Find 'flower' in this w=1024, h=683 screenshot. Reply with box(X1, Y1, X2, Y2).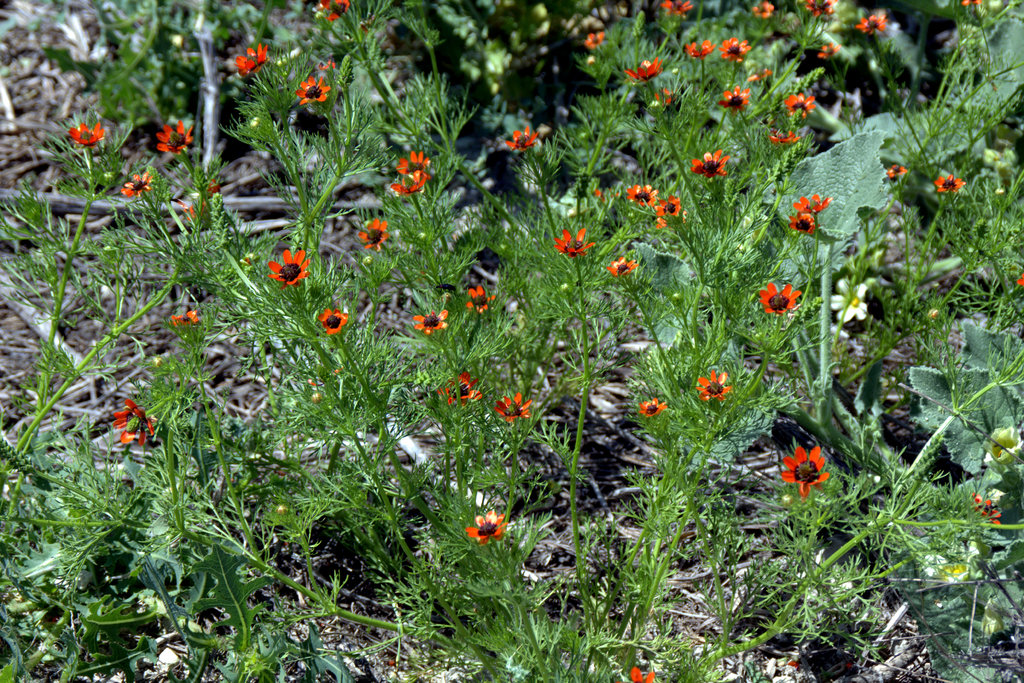
box(724, 36, 749, 58).
